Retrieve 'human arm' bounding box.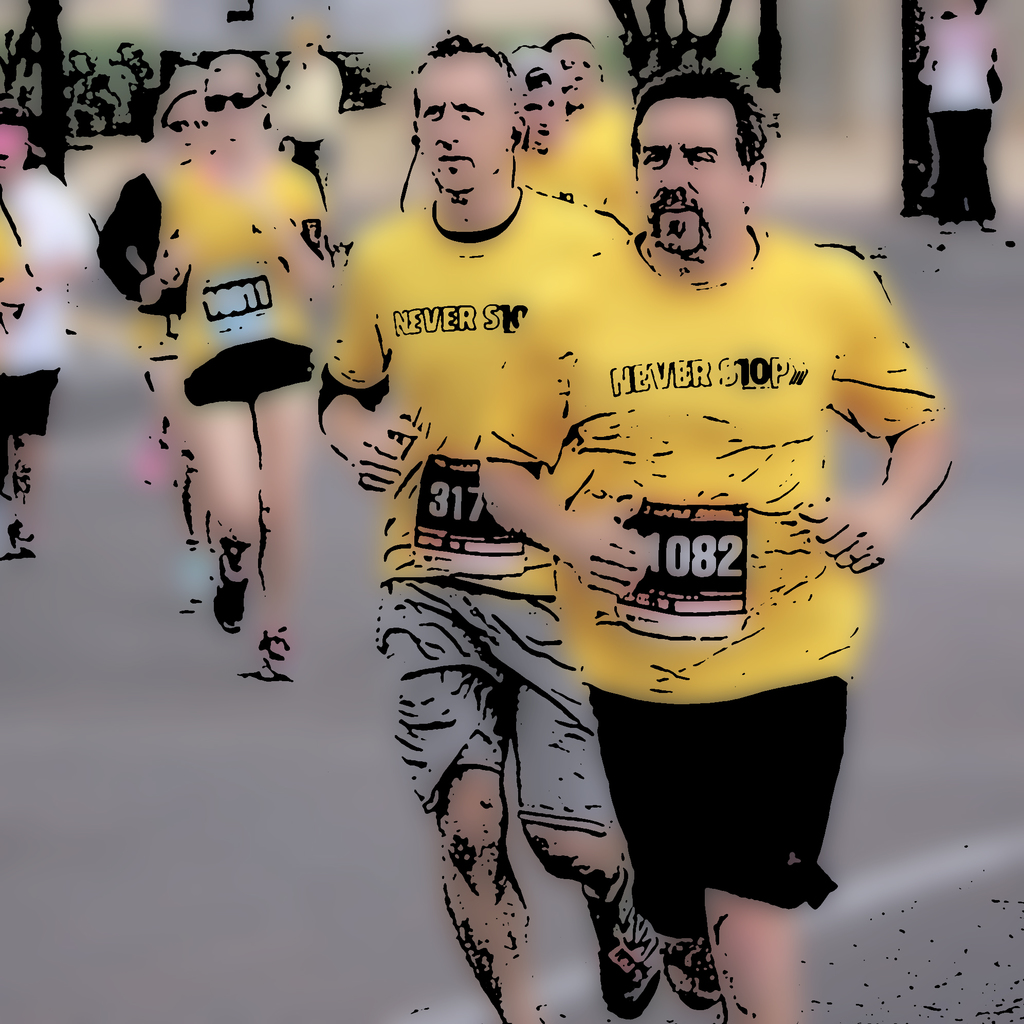
Bounding box: bbox=(141, 168, 190, 312).
